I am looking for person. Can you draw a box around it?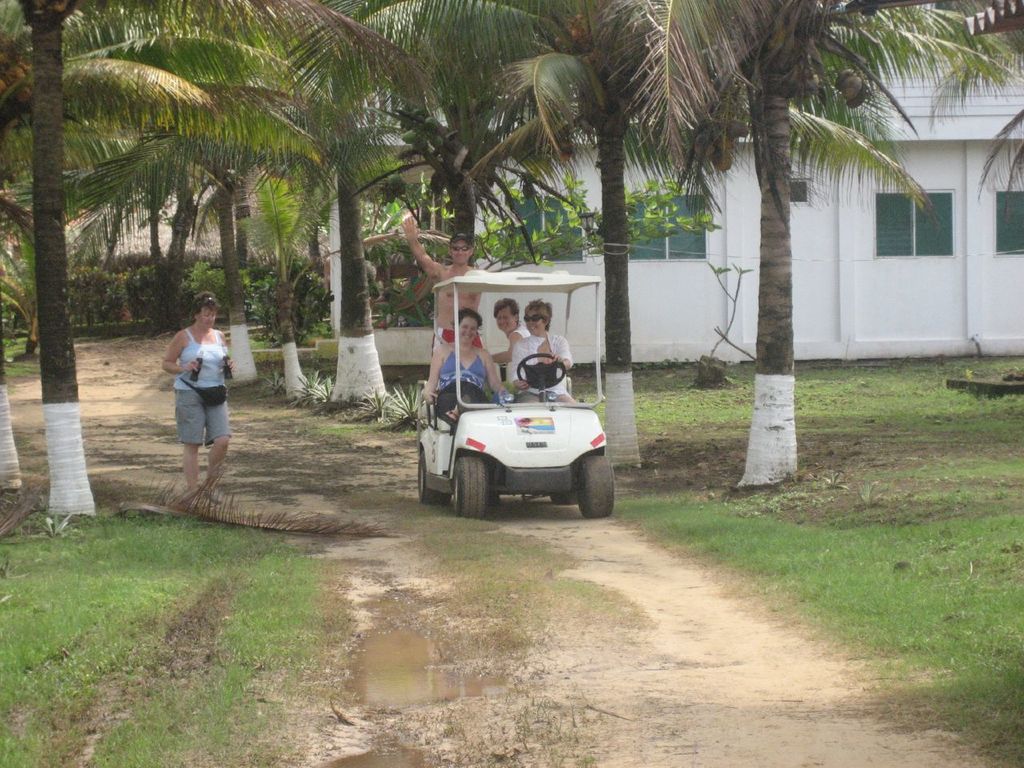
Sure, the bounding box is (490, 298, 527, 377).
